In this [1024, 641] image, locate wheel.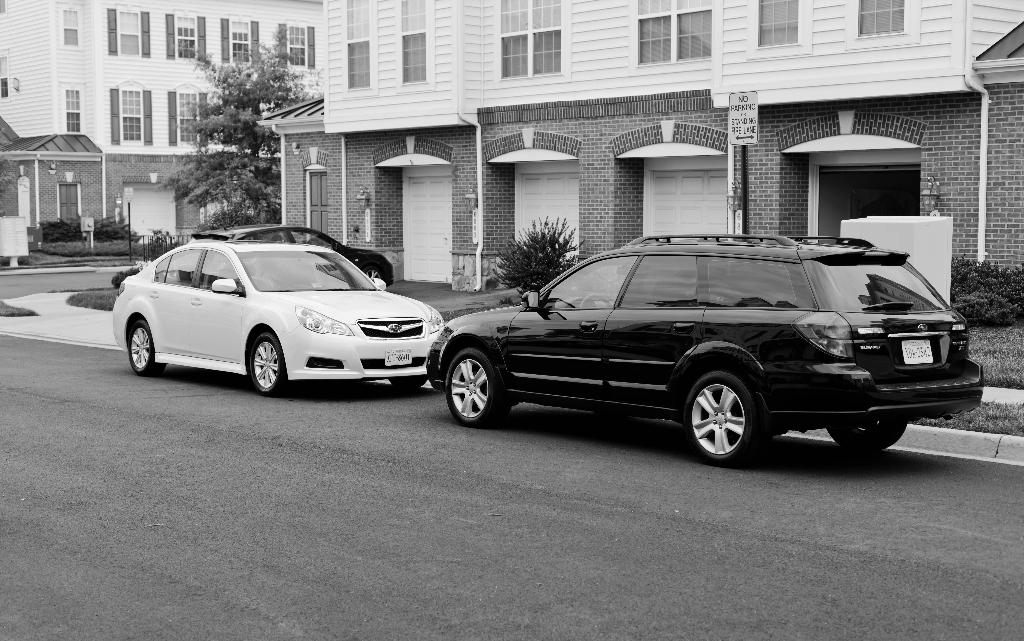
Bounding box: bbox=(828, 422, 904, 455).
